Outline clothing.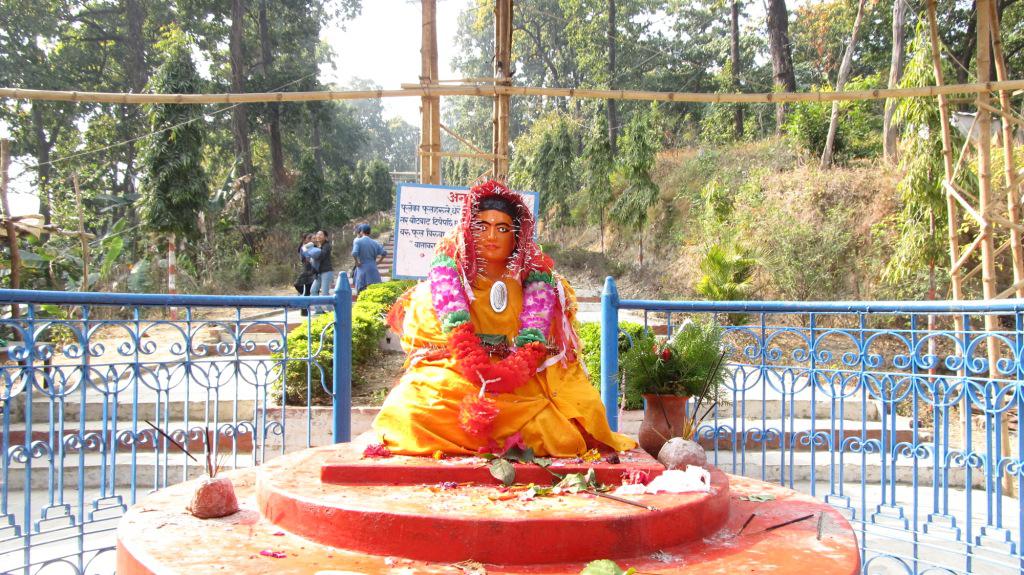
Outline: x1=299 y1=242 x2=311 y2=315.
